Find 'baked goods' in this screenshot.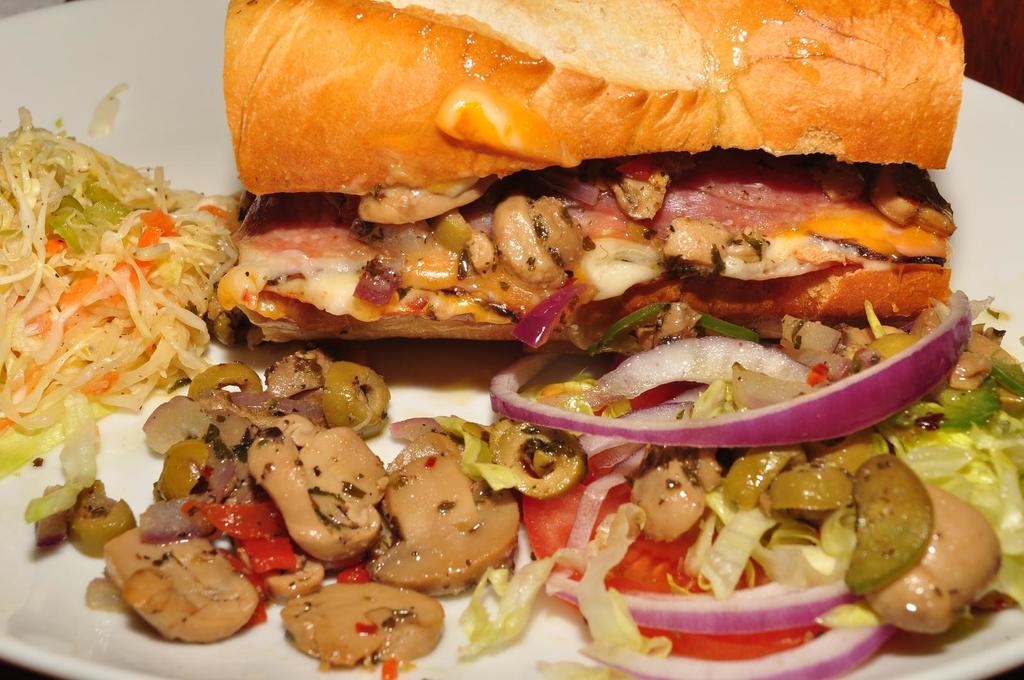
The bounding box for 'baked goods' is (216, 2, 934, 388).
